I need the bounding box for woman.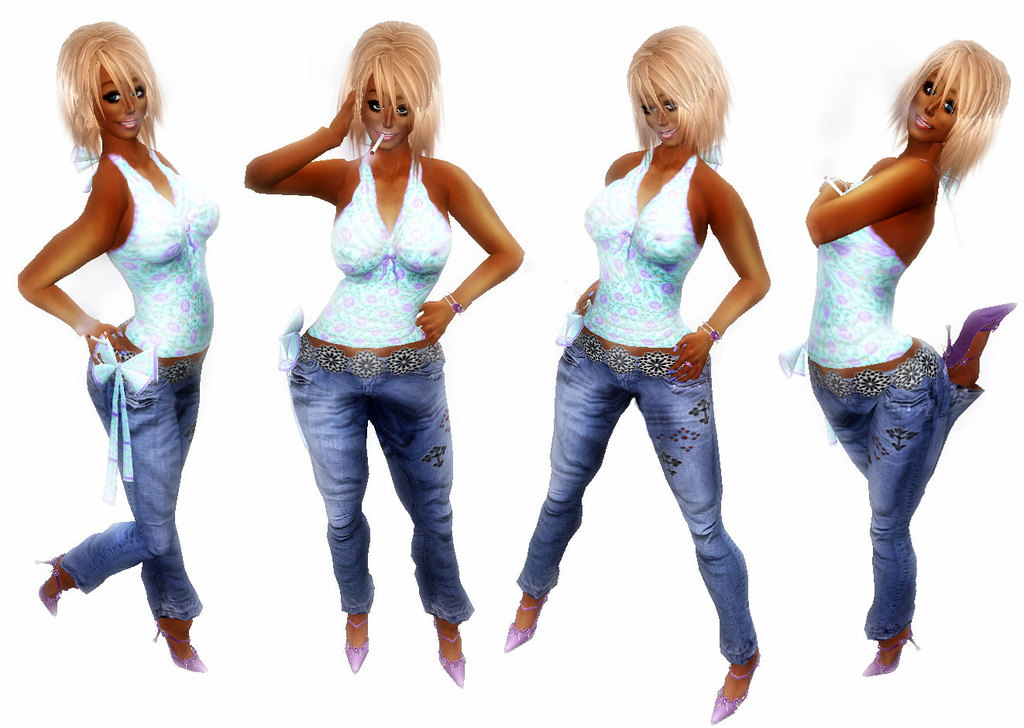
Here it is: bbox=(16, 19, 220, 671).
